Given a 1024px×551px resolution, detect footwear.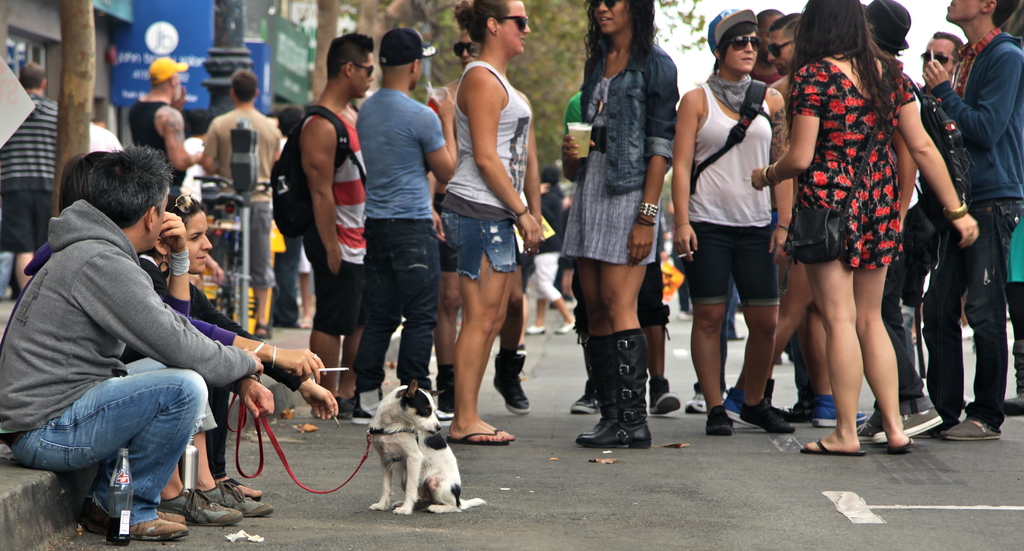
bbox=[162, 493, 250, 527].
